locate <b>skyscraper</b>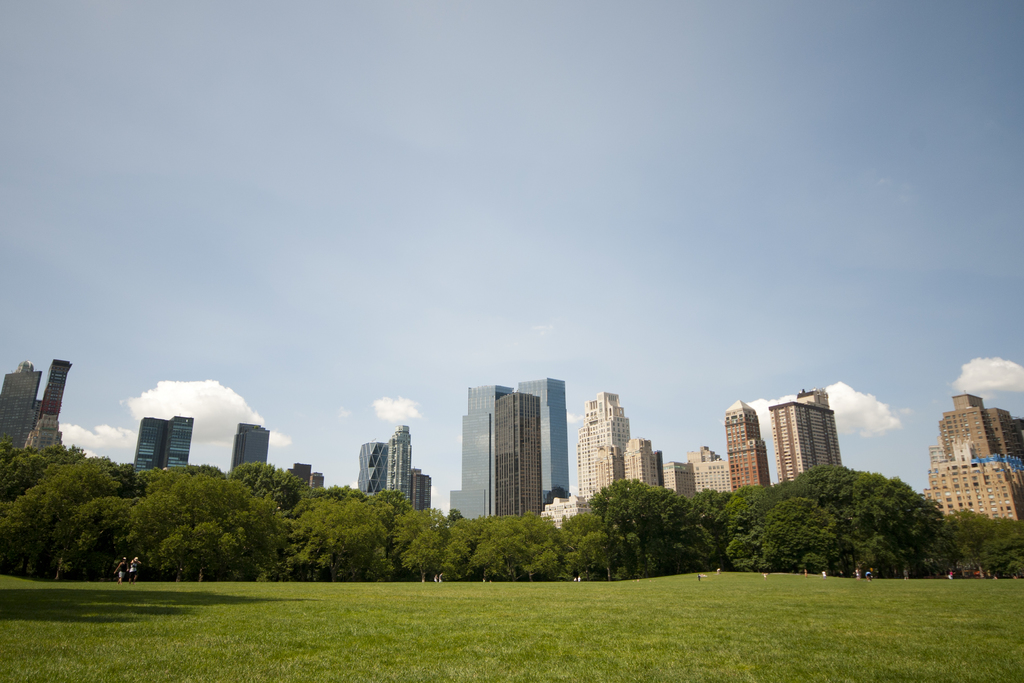
{"x1": 580, "y1": 388, "x2": 625, "y2": 511}
